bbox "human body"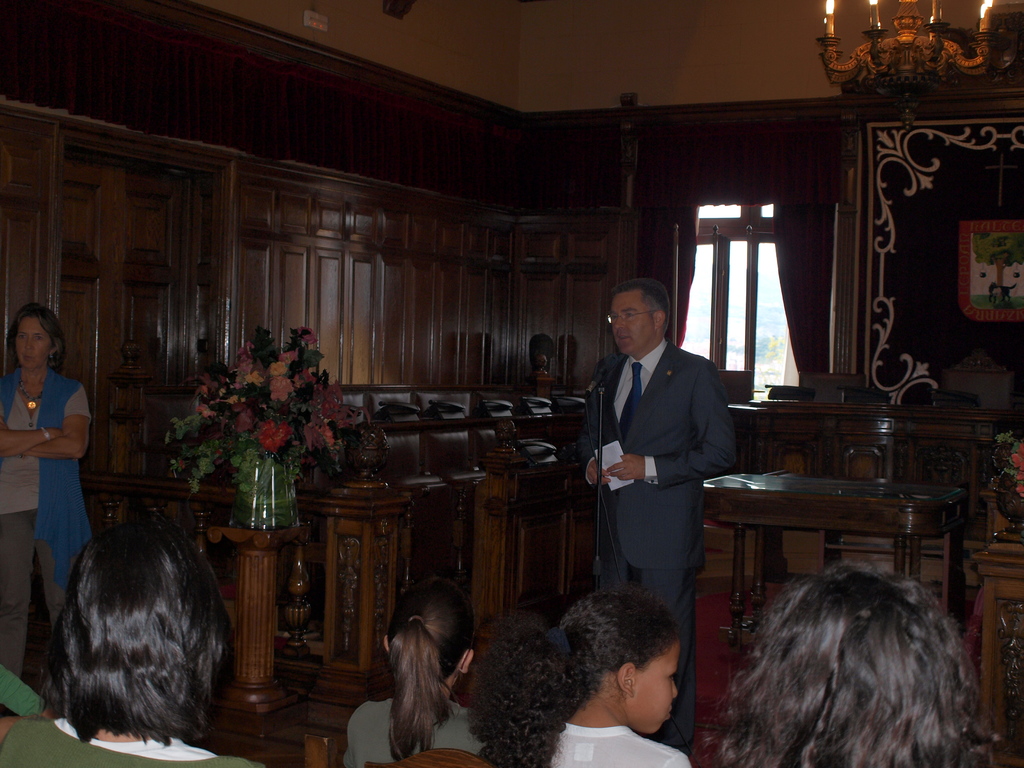
[x1=573, y1=336, x2=738, y2=748]
